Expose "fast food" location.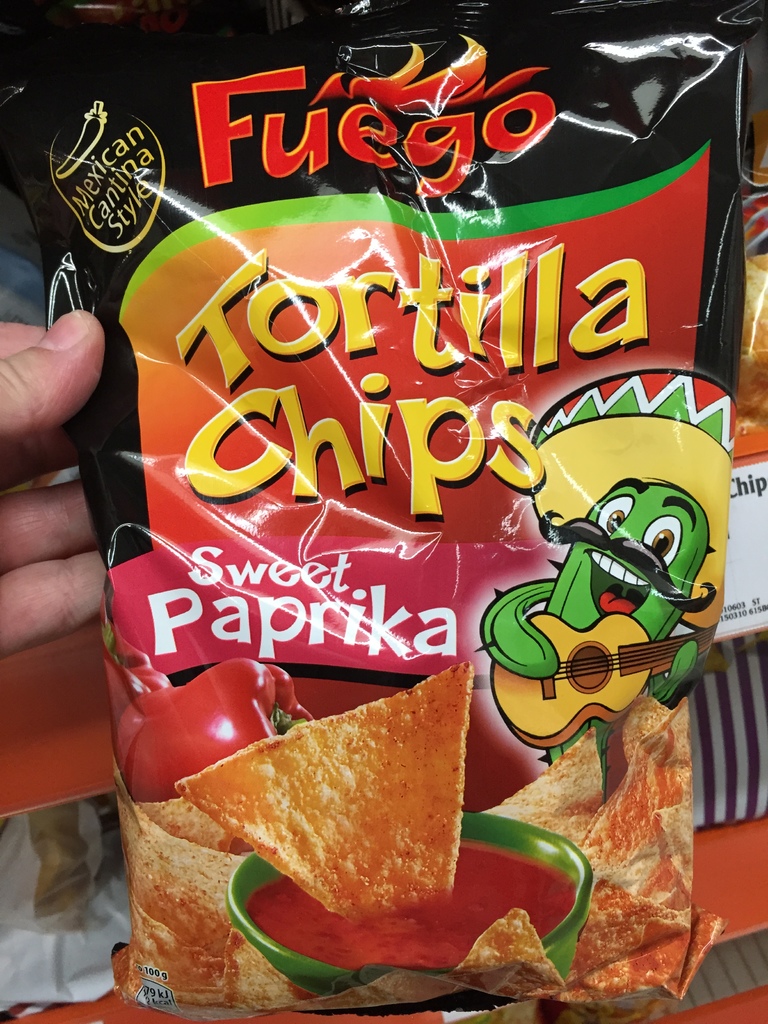
Exposed at bbox=(309, 906, 563, 1023).
